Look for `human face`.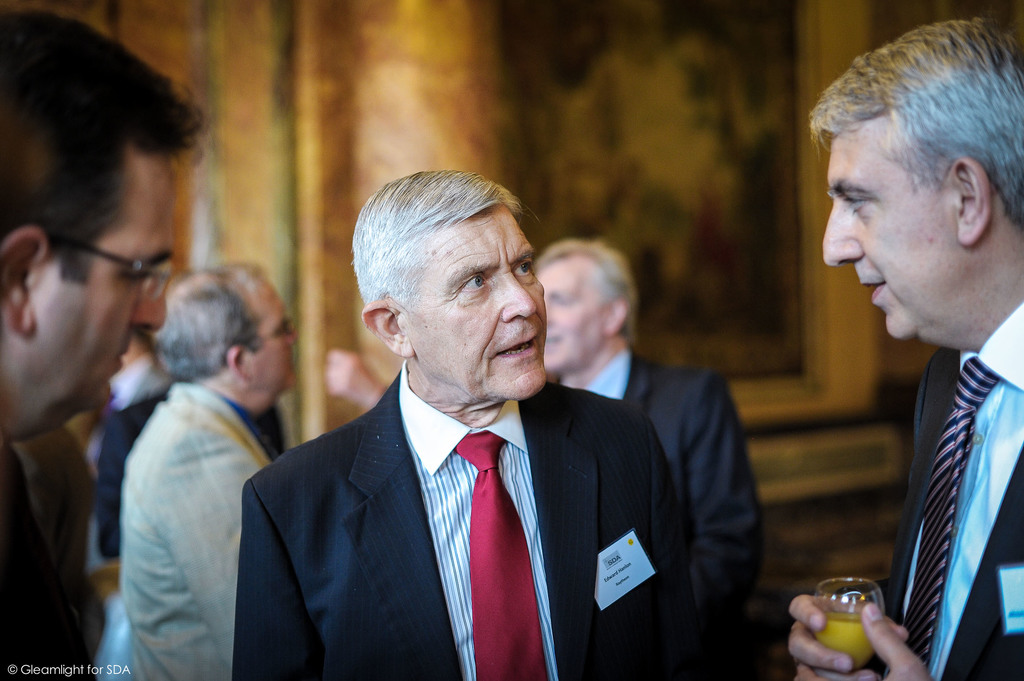
Found: 535, 264, 607, 373.
